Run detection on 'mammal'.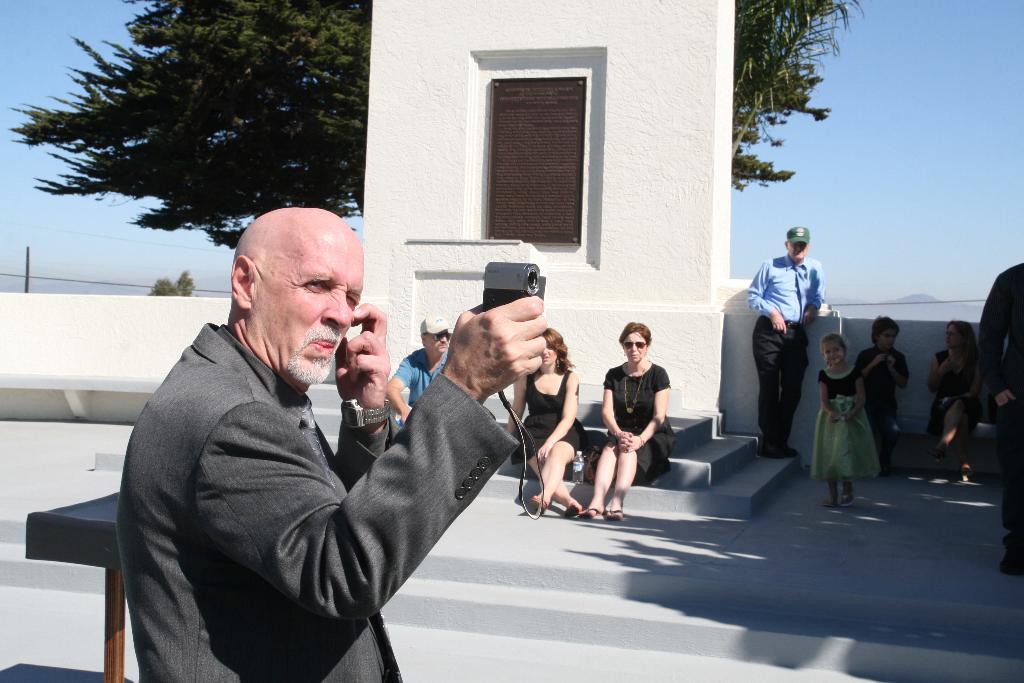
Result: bbox(504, 323, 589, 518).
